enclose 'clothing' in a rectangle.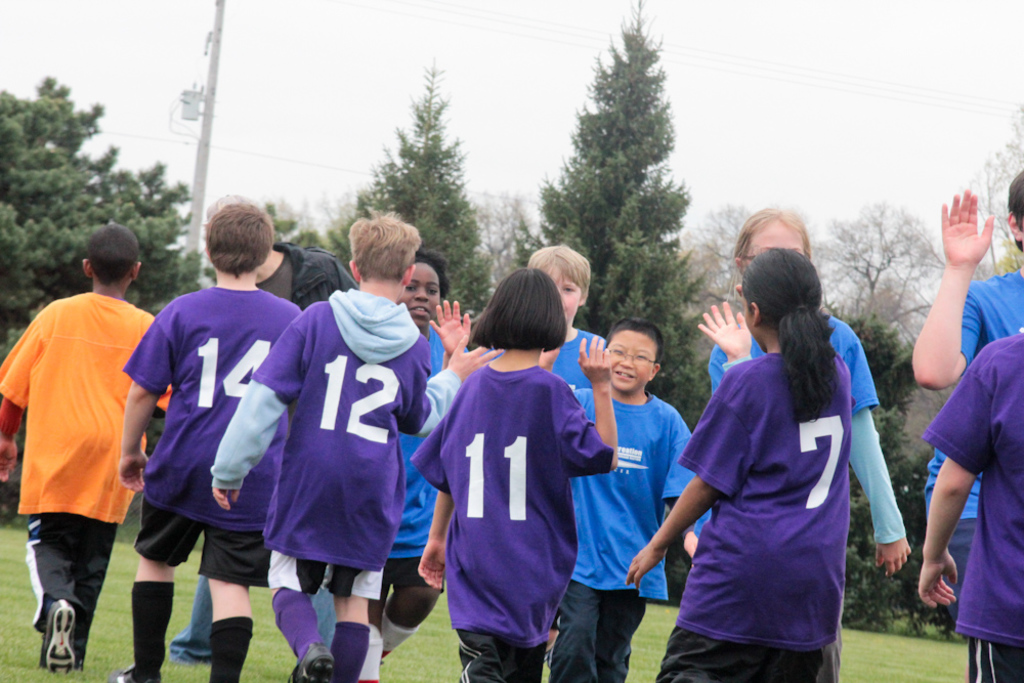
bbox=(681, 349, 853, 645).
